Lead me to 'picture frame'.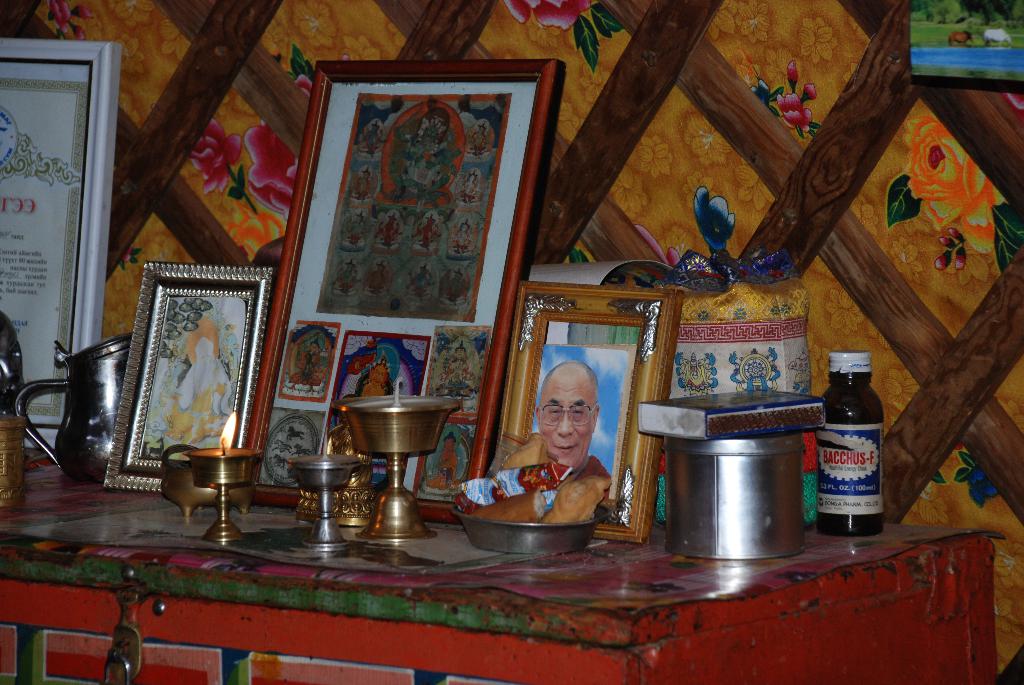
Lead to region(4, 36, 120, 450).
